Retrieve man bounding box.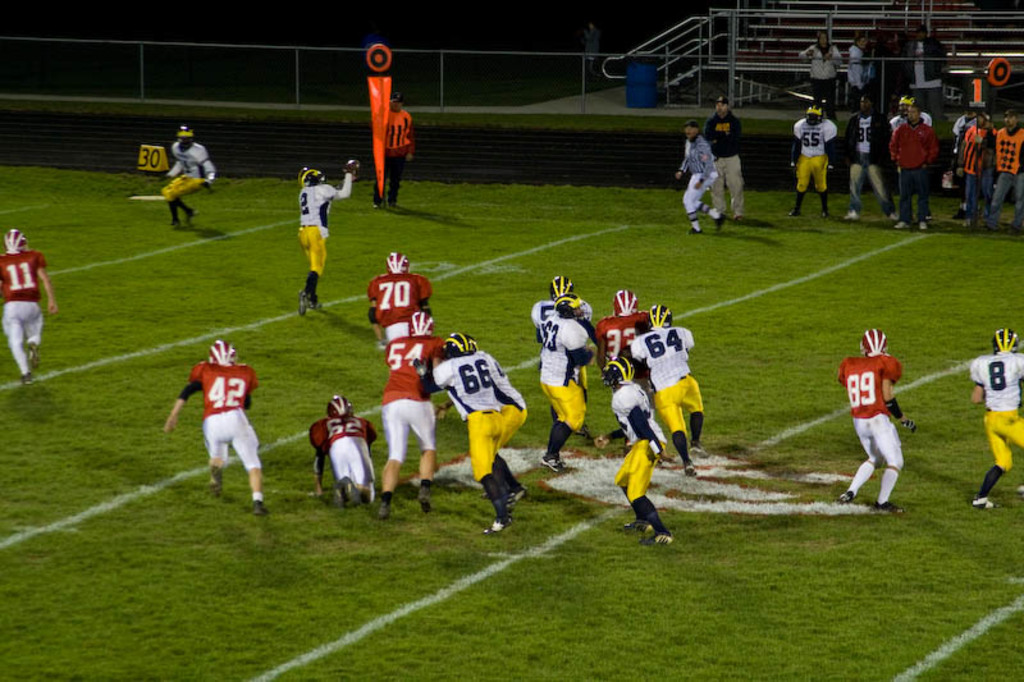
Bounding box: [792,102,836,215].
